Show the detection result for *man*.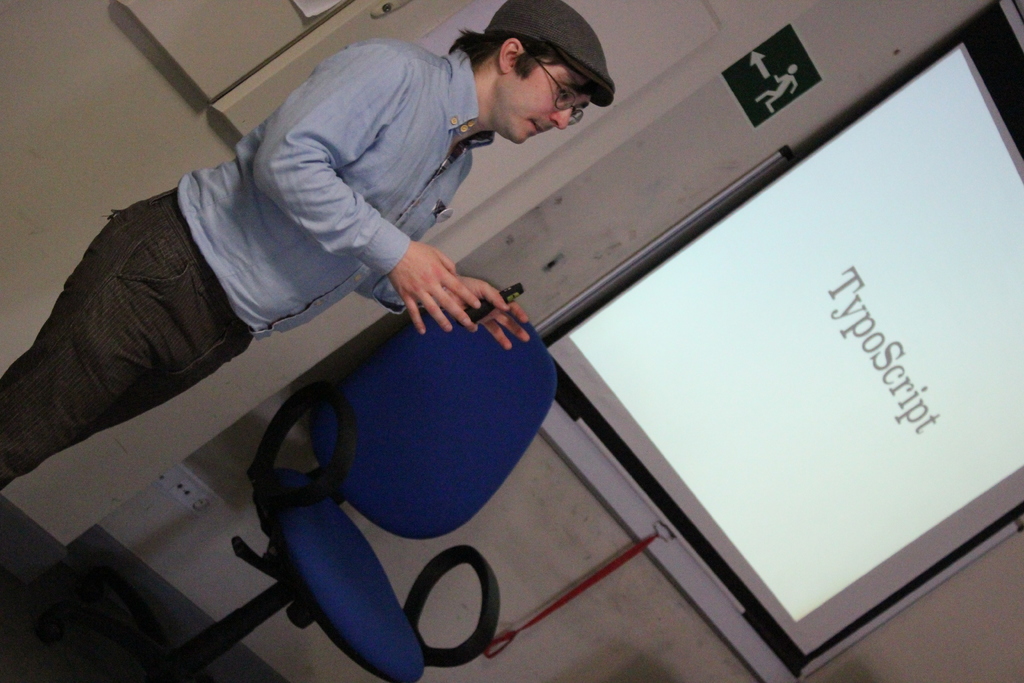
x1=0 y1=0 x2=619 y2=489.
